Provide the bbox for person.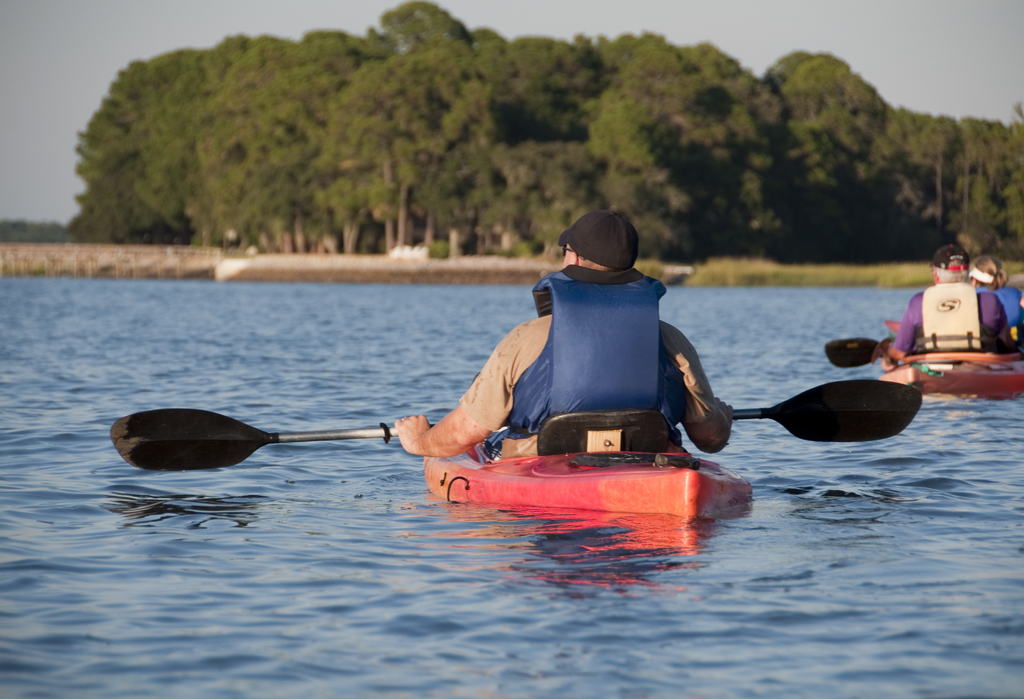
[885,248,1012,356].
